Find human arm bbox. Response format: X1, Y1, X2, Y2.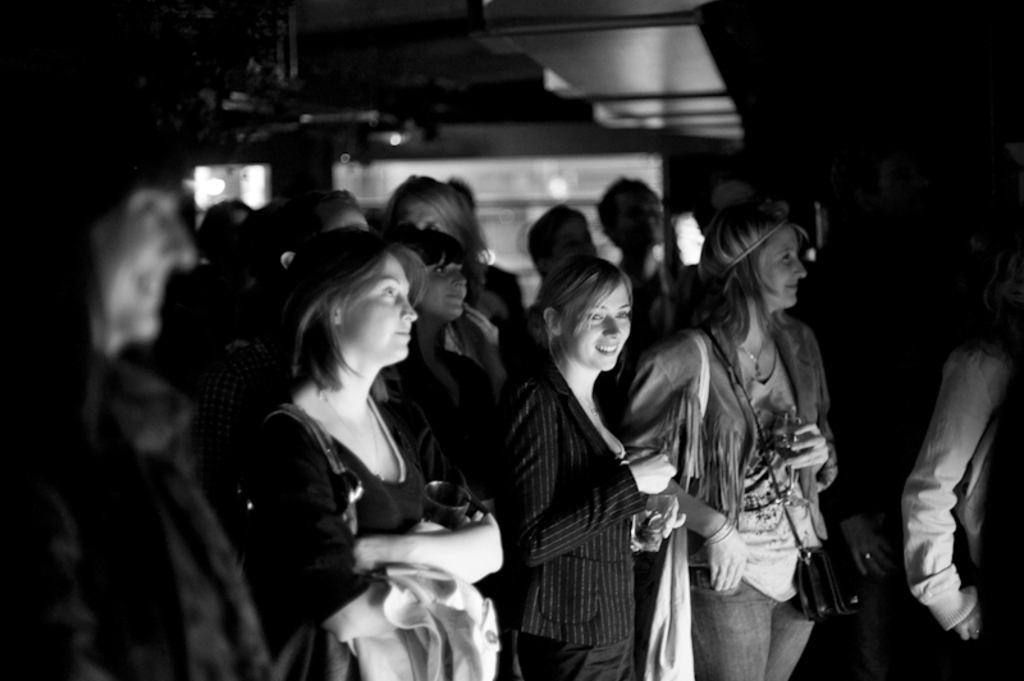
900, 324, 998, 669.
